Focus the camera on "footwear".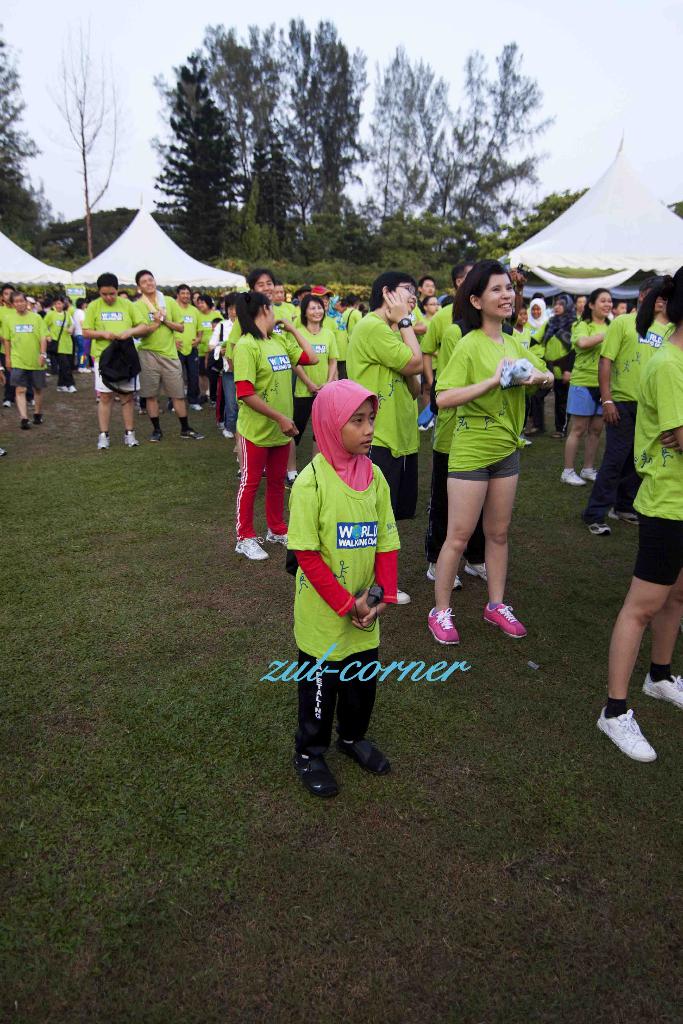
Focus region: left=344, top=735, right=393, bottom=776.
